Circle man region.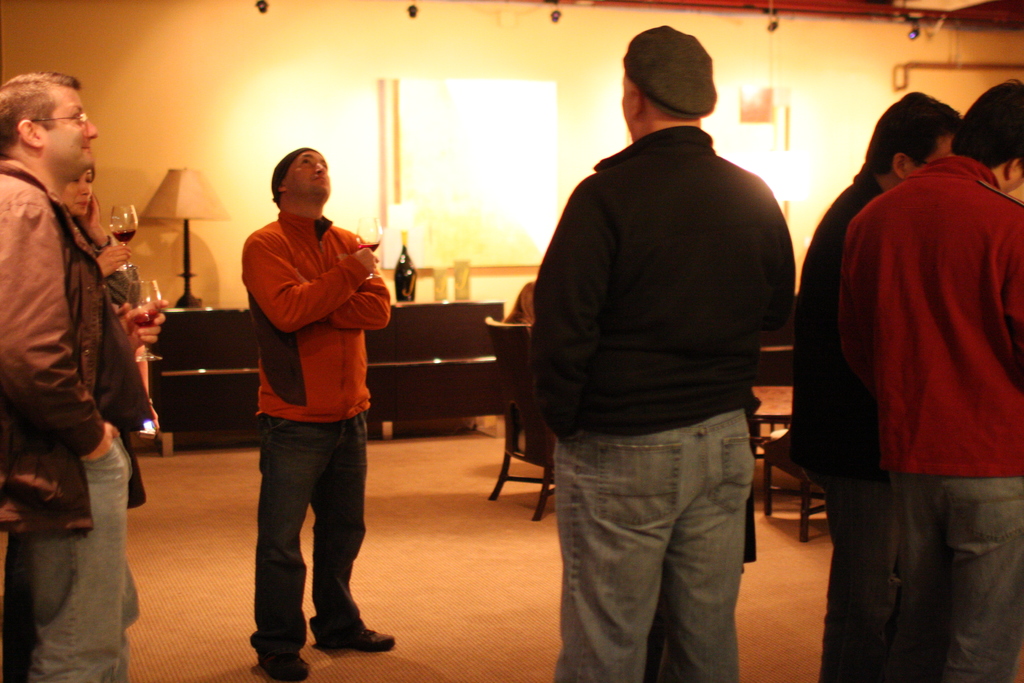
Region: x1=840 y1=79 x2=1023 y2=682.
